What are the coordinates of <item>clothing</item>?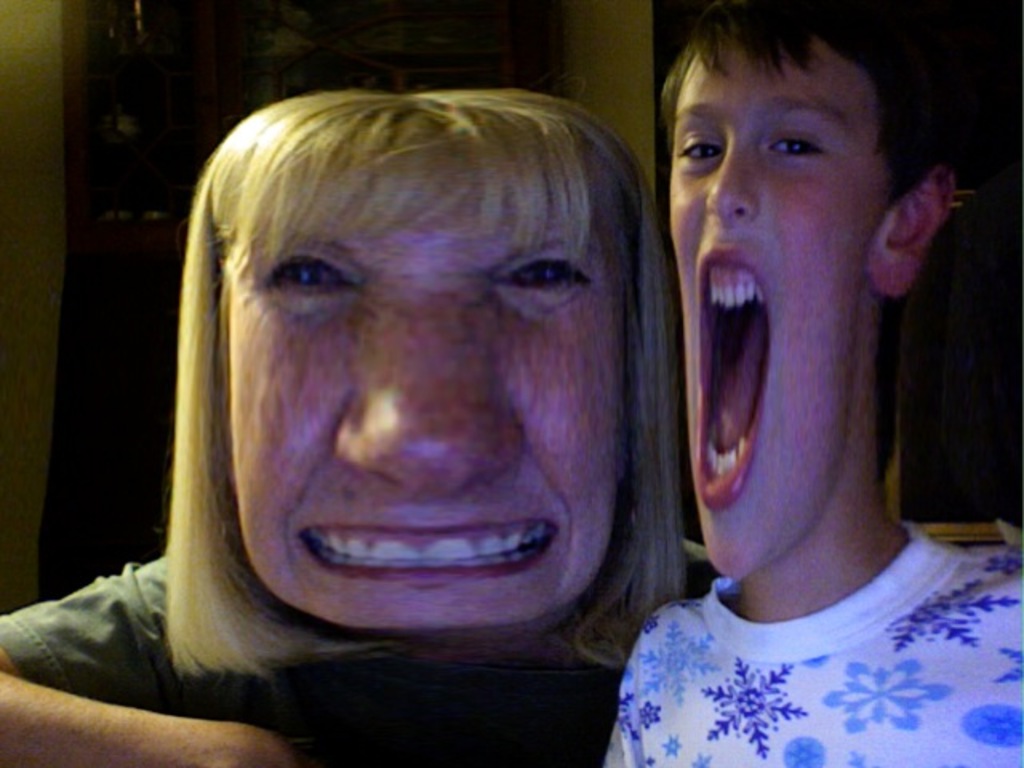
box(611, 549, 1023, 742).
